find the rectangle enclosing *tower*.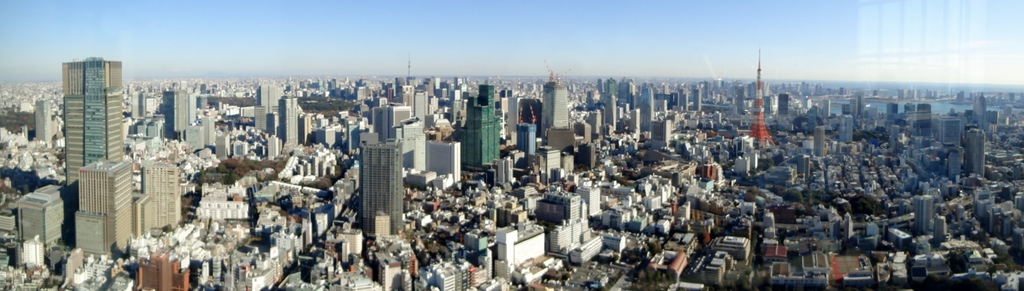
l=517, t=127, r=537, b=156.
